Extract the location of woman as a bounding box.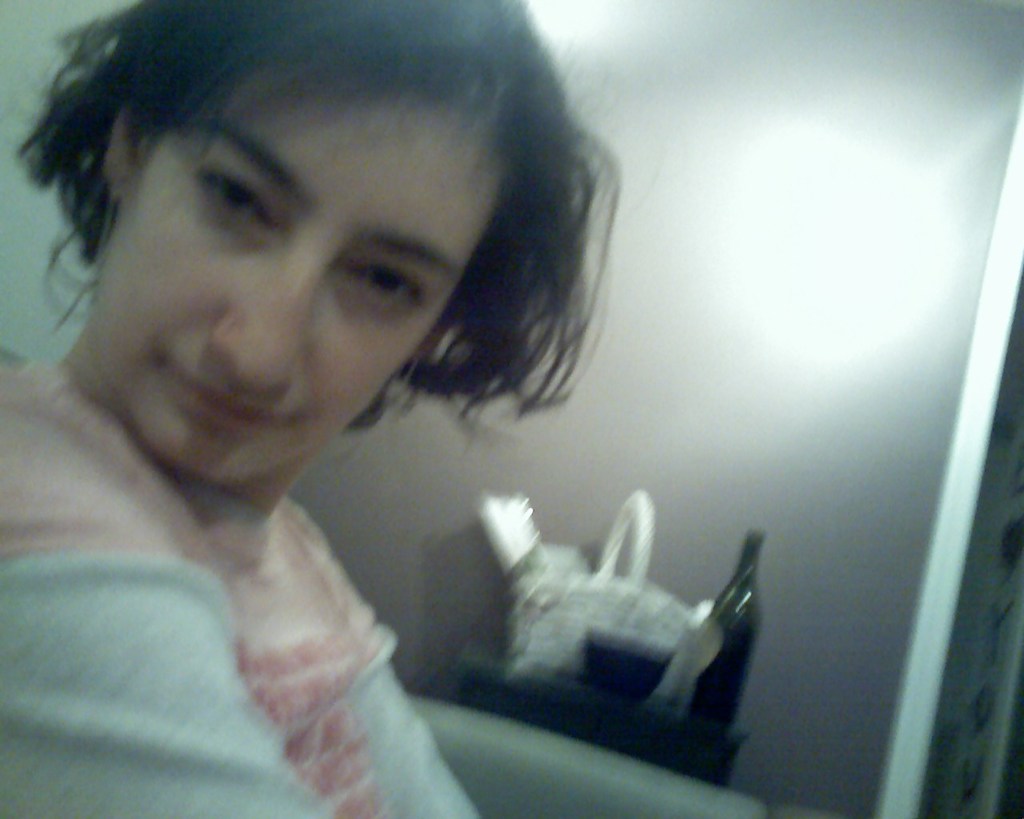
{"left": 0, "top": 0, "right": 622, "bottom": 818}.
